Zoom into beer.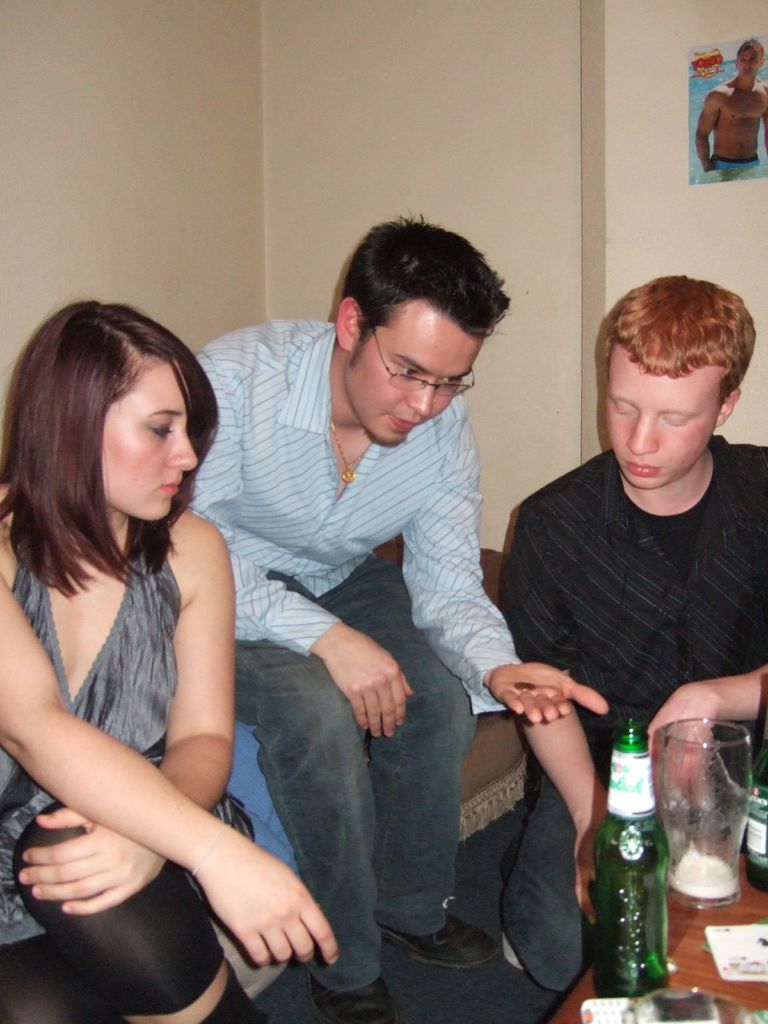
Zoom target: Rect(751, 682, 767, 877).
